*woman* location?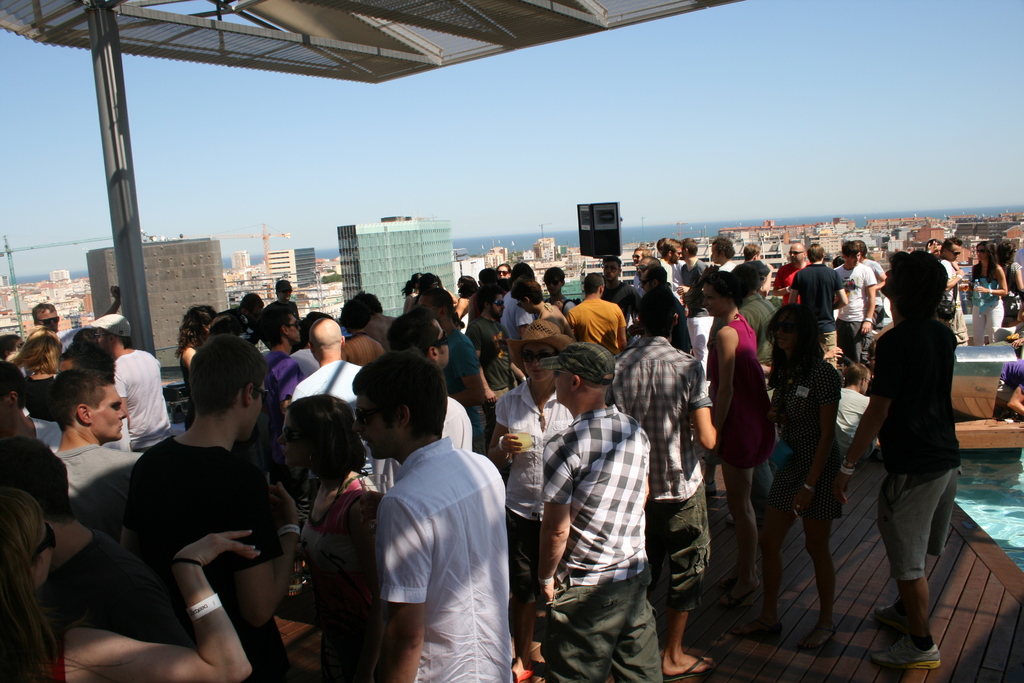
400, 270, 422, 316
